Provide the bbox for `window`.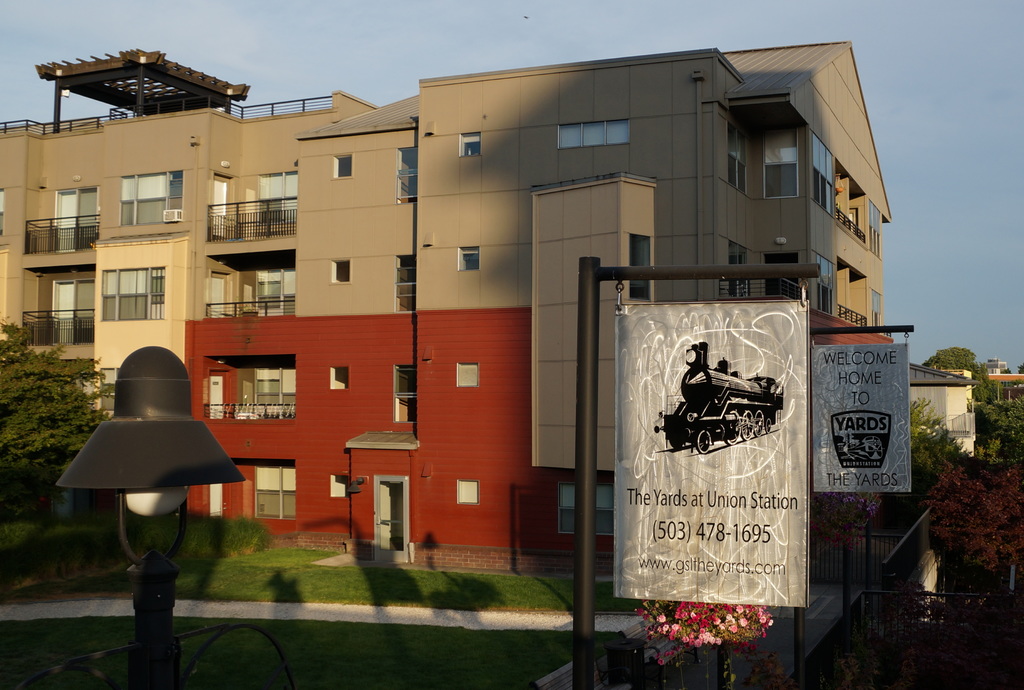
BBox(259, 170, 299, 223).
